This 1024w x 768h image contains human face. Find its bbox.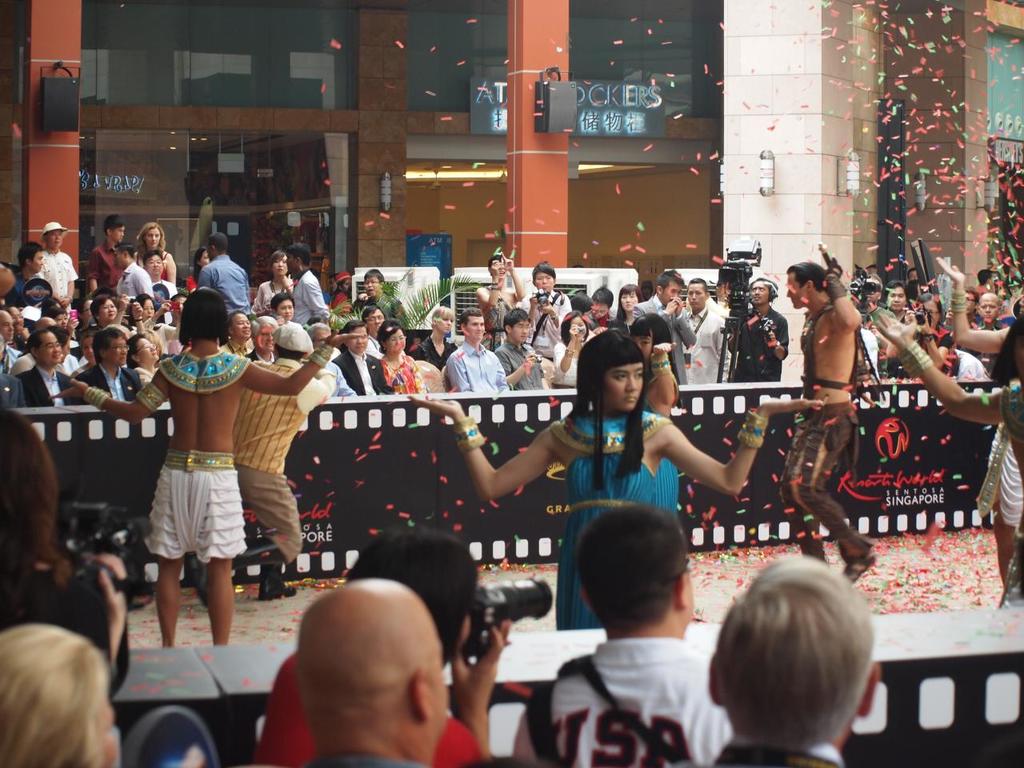
[2, 318, 14, 340].
